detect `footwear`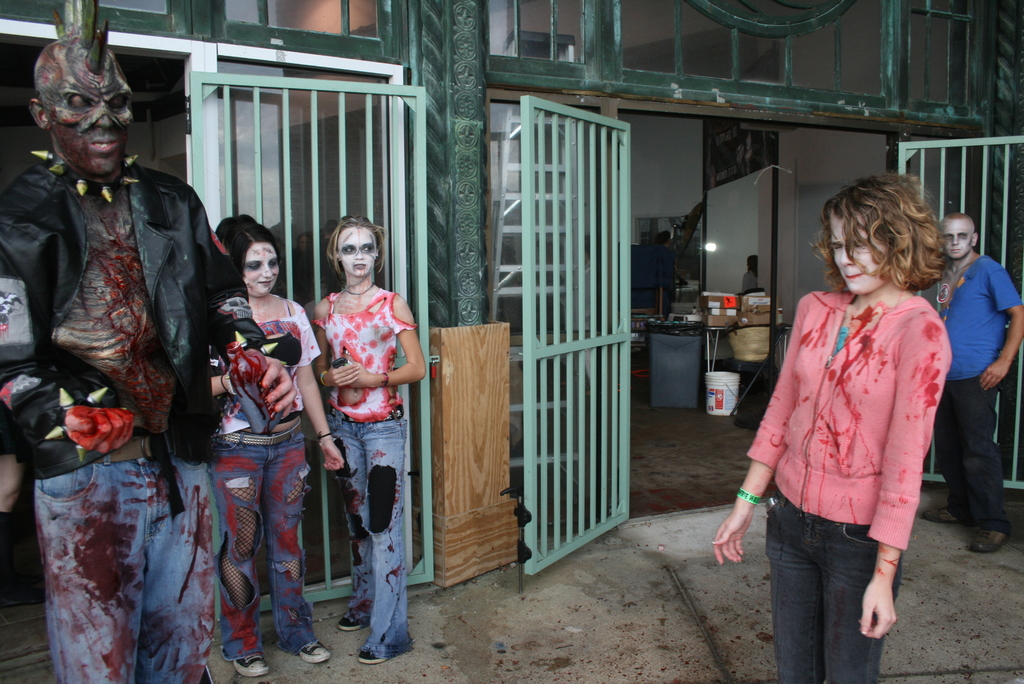
920:503:963:523
